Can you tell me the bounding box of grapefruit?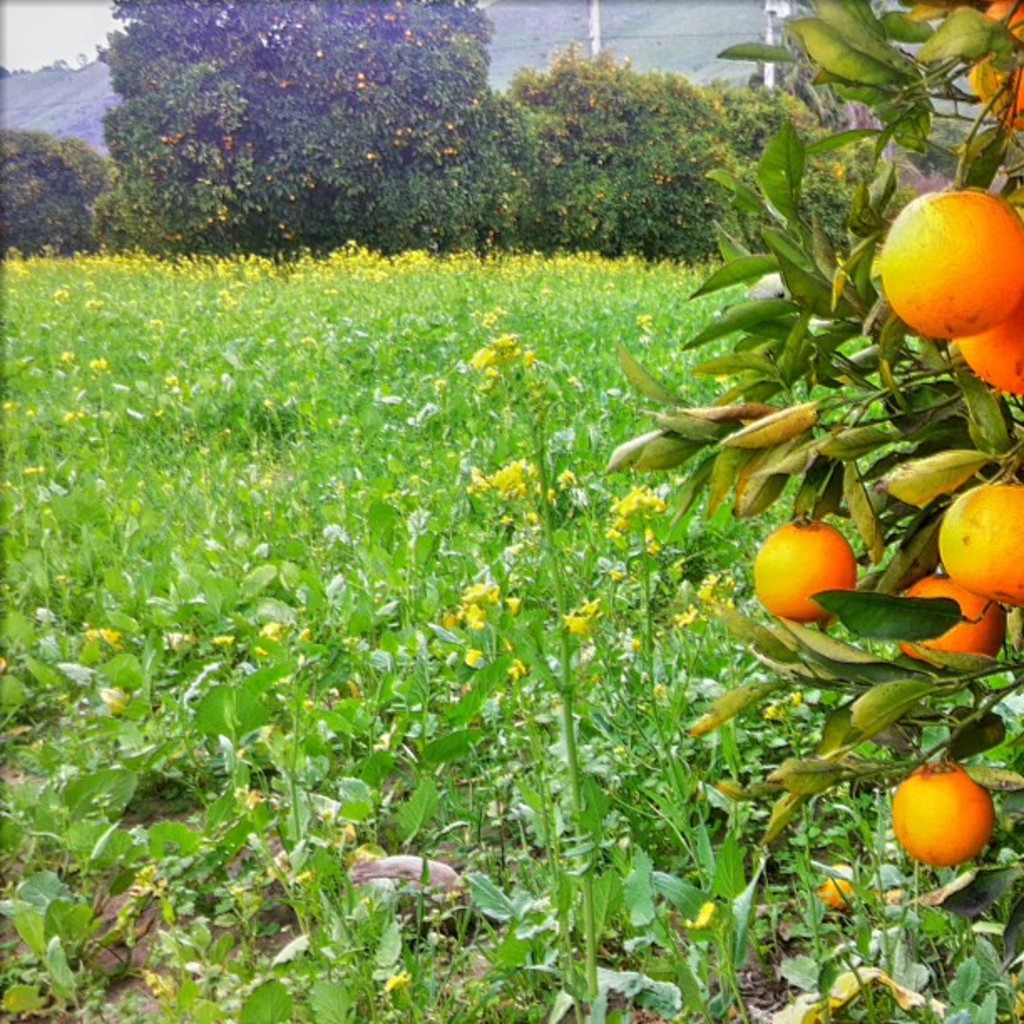
l=960, t=0, r=1022, b=124.
